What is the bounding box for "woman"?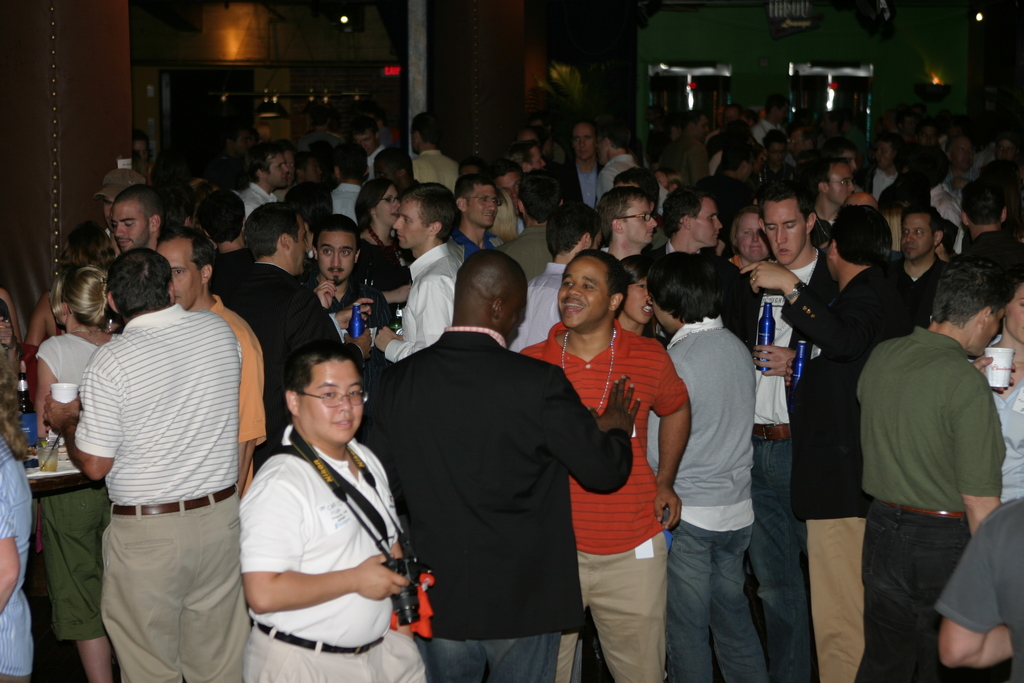
select_region(33, 265, 127, 682).
